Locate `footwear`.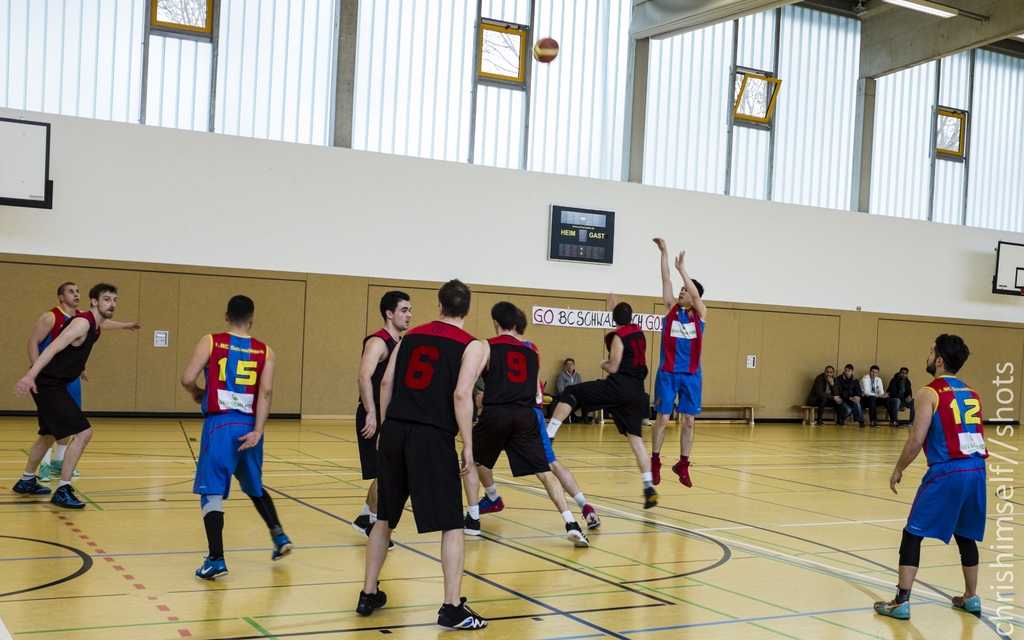
Bounding box: x1=435, y1=598, x2=484, y2=632.
